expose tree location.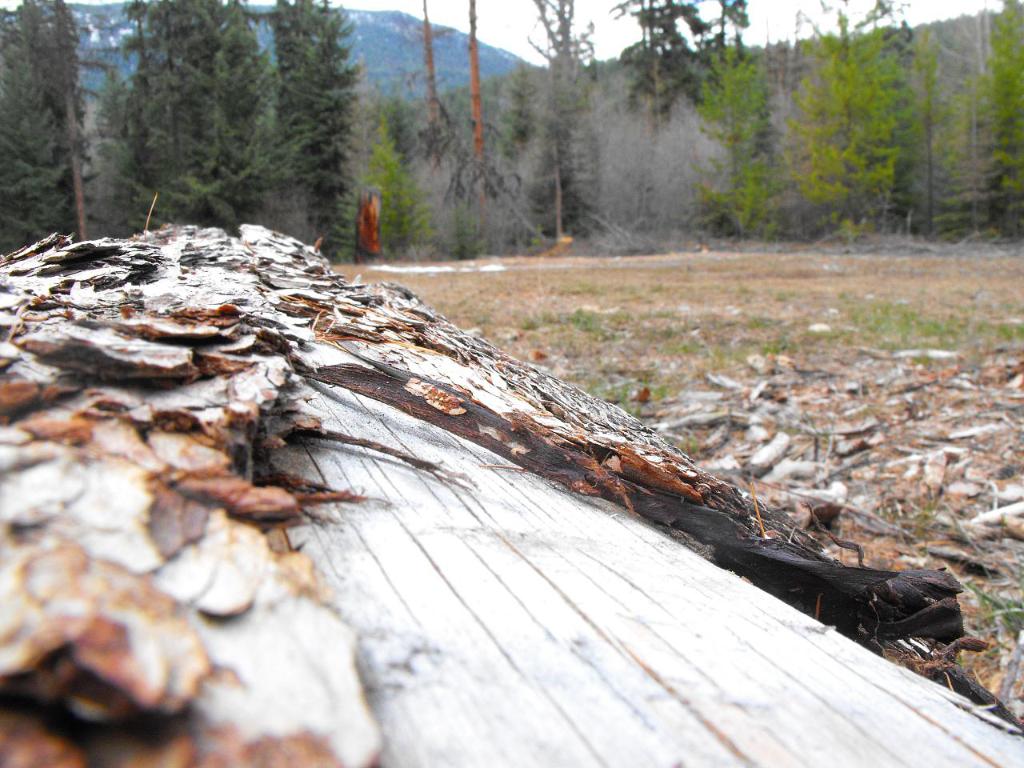
Exposed at <bbox>679, 0, 754, 167</bbox>.
